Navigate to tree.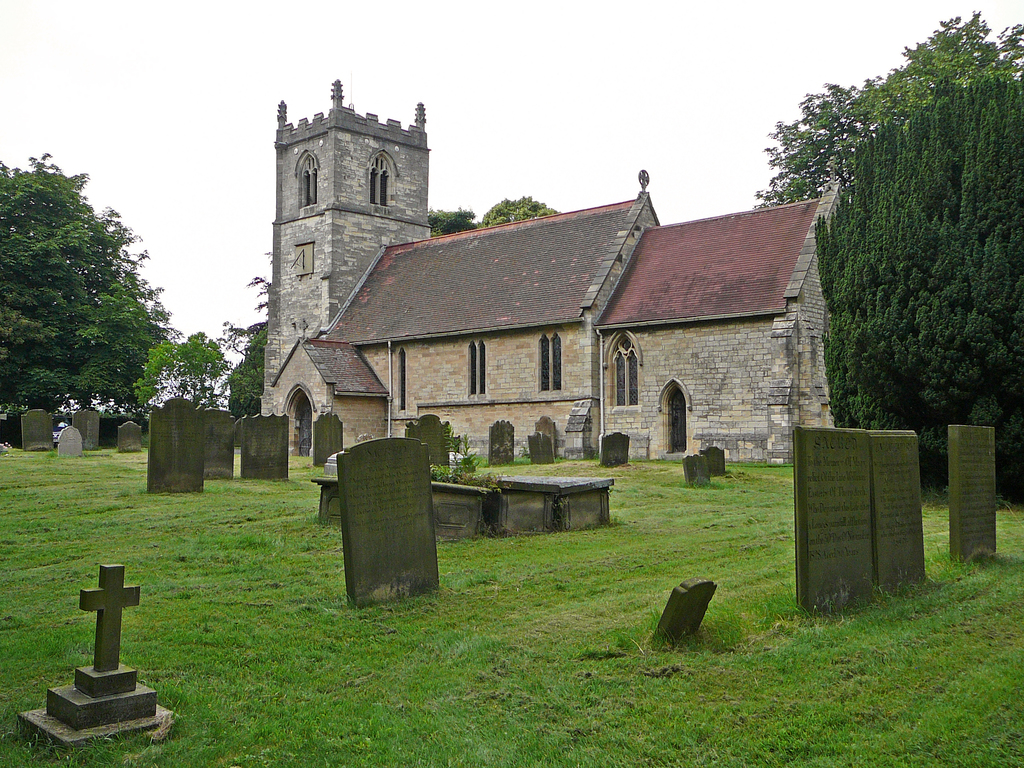
Navigation target: region(426, 205, 478, 233).
